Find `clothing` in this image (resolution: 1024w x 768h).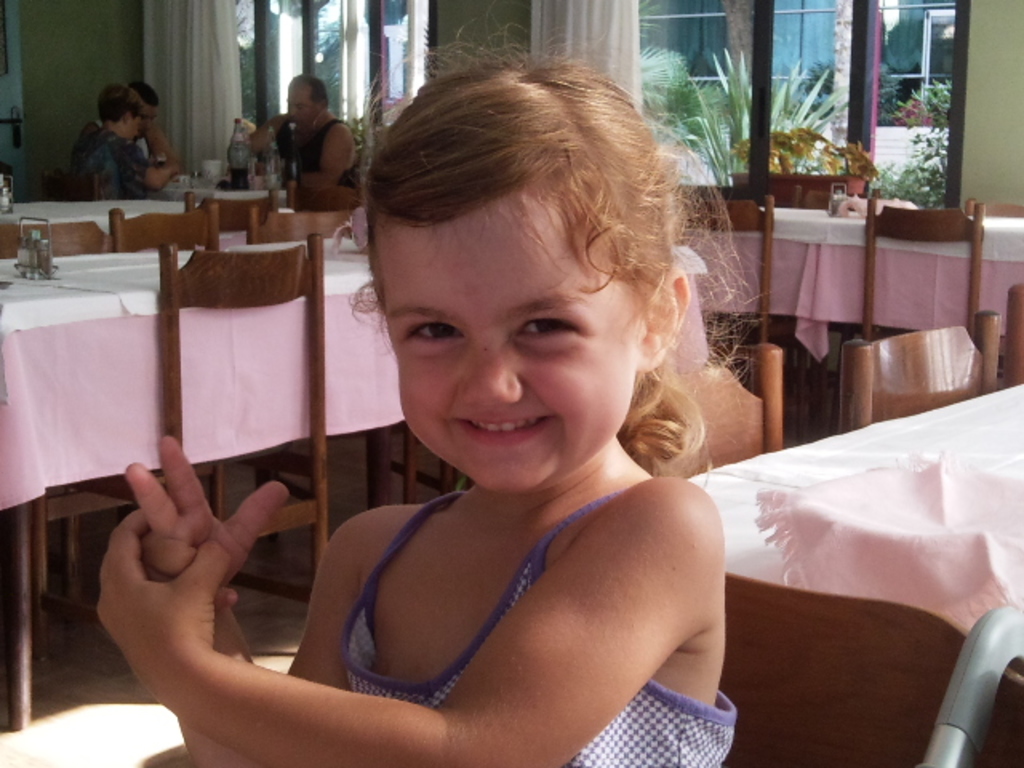
l=75, t=118, r=147, b=163.
